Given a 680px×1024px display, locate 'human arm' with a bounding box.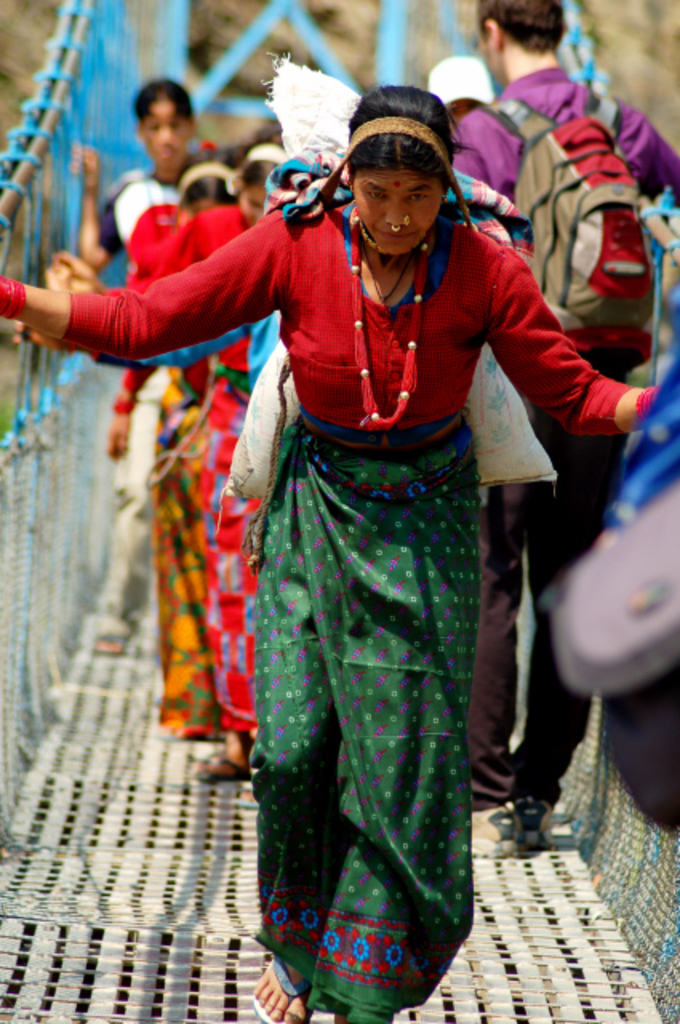
Located: l=53, t=118, r=120, b=259.
